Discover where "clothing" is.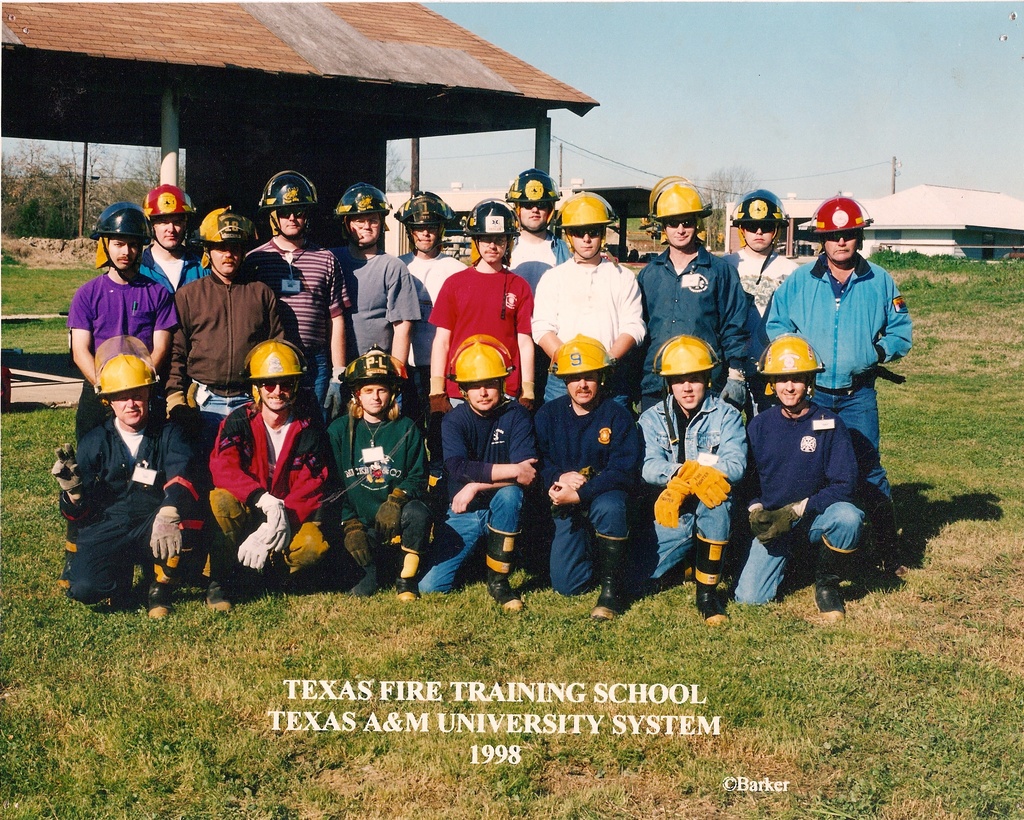
Discovered at x1=233, y1=239, x2=348, y2=411.
